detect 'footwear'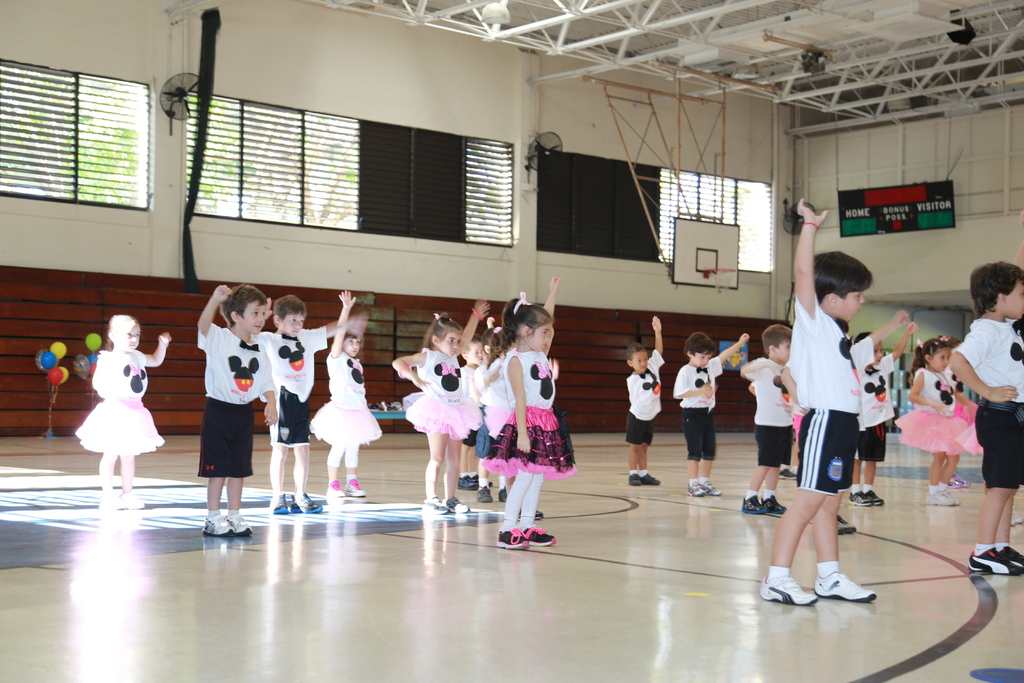
289/492/321/513
